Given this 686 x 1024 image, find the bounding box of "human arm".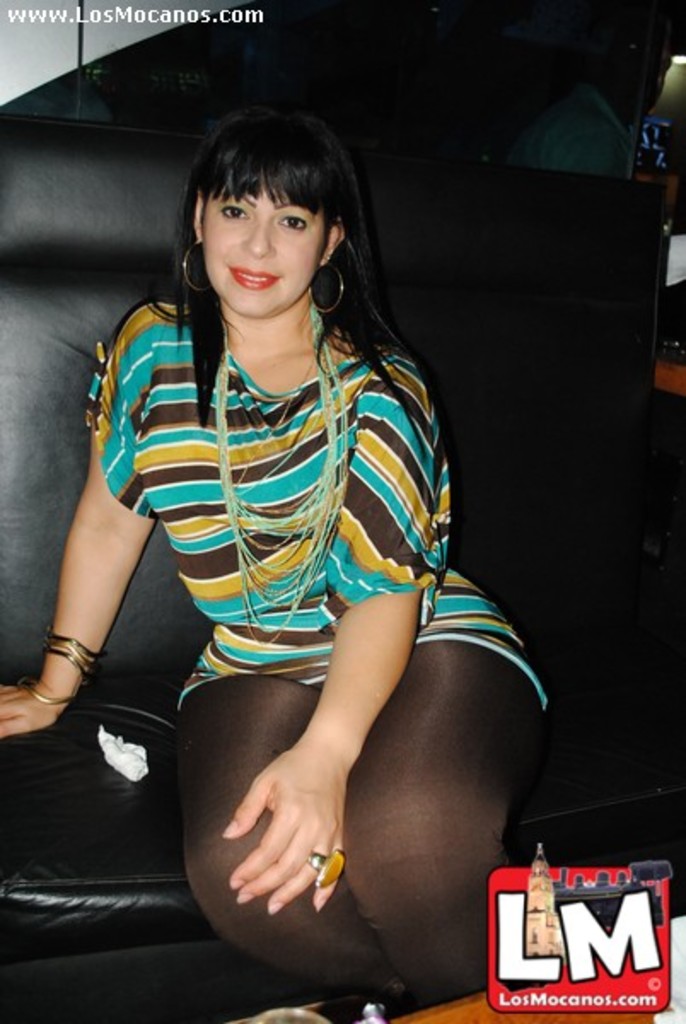
locate(0, 326, 152, 742).
